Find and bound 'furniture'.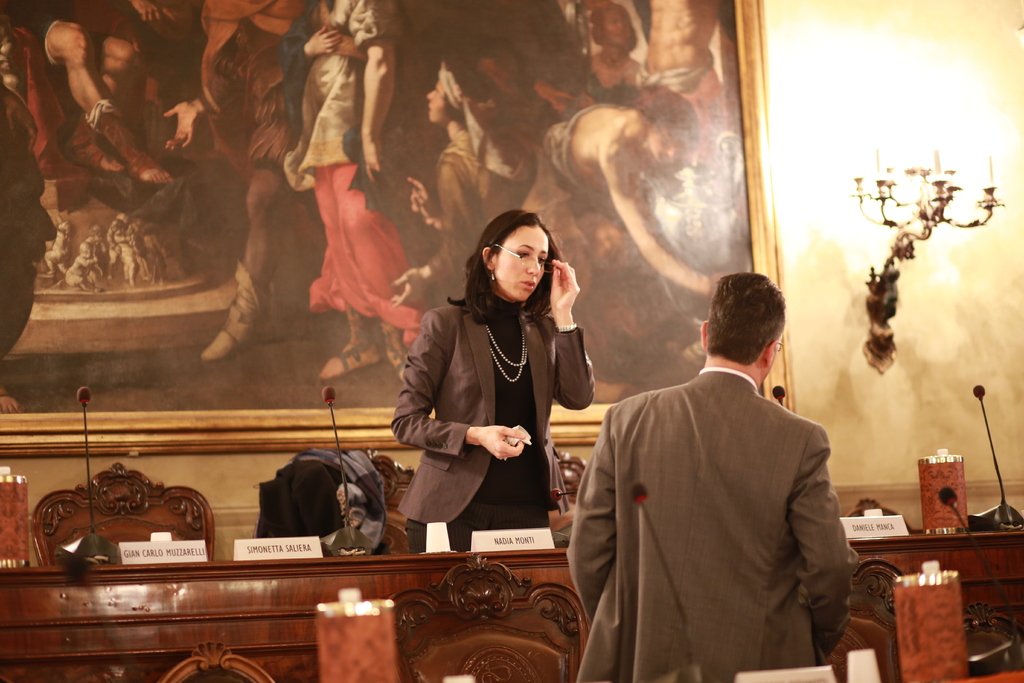
Bound: rect(548, 446, 588, 536).
